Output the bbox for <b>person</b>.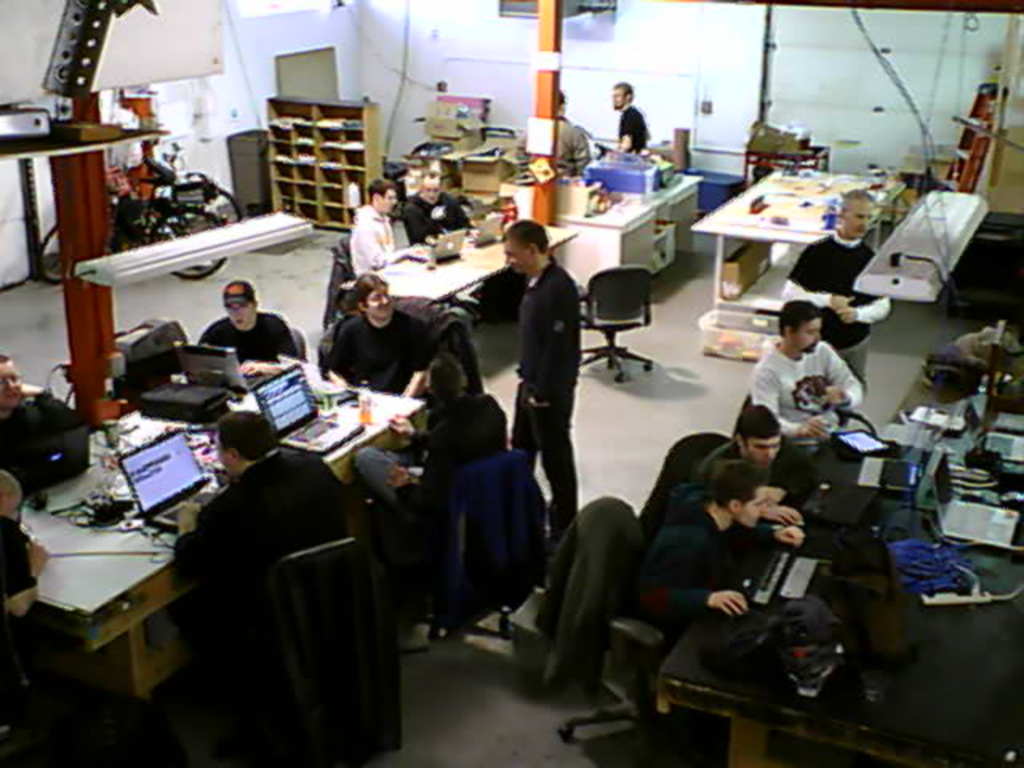
detection(0, 350, 78, 466).
